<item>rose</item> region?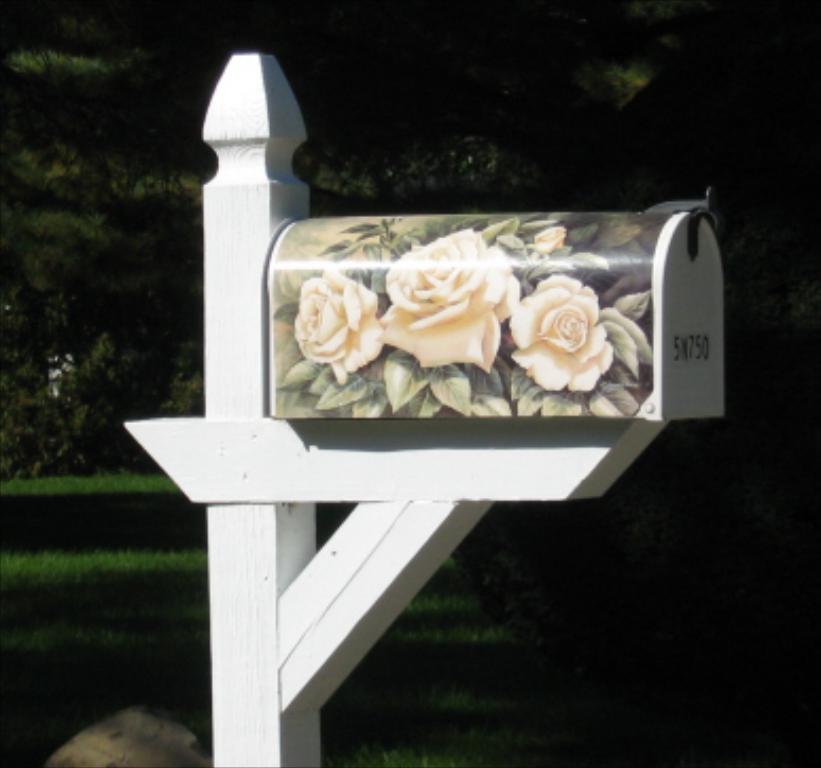
box=[293, 263, 384, 384]
